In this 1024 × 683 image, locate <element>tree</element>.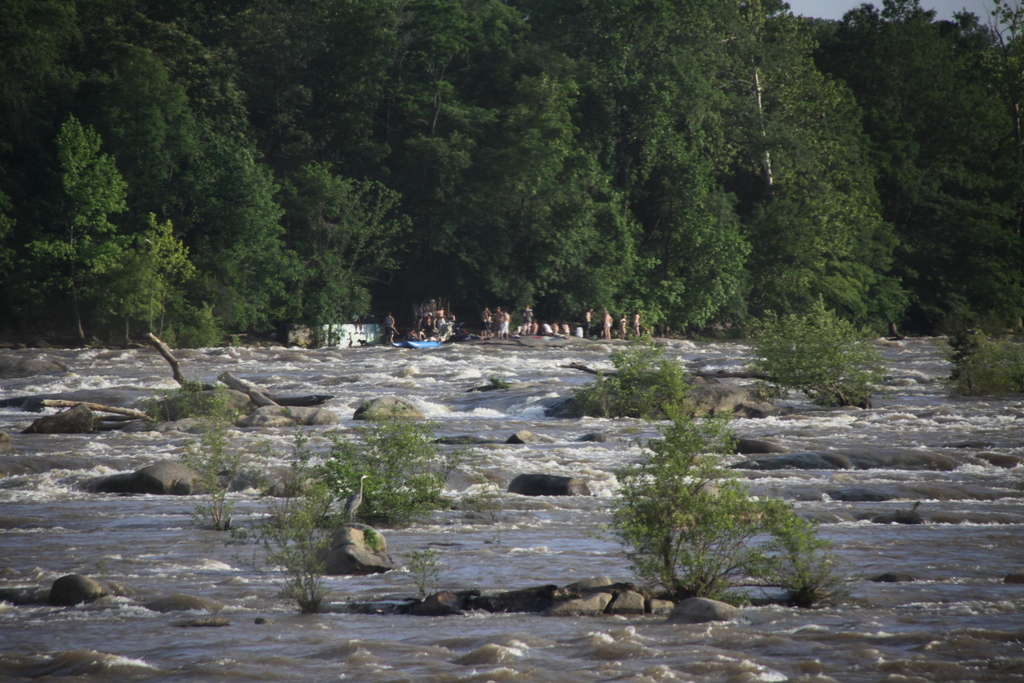
Bounding box: (x1=956, y1=328, x2=1021, y2=389).
